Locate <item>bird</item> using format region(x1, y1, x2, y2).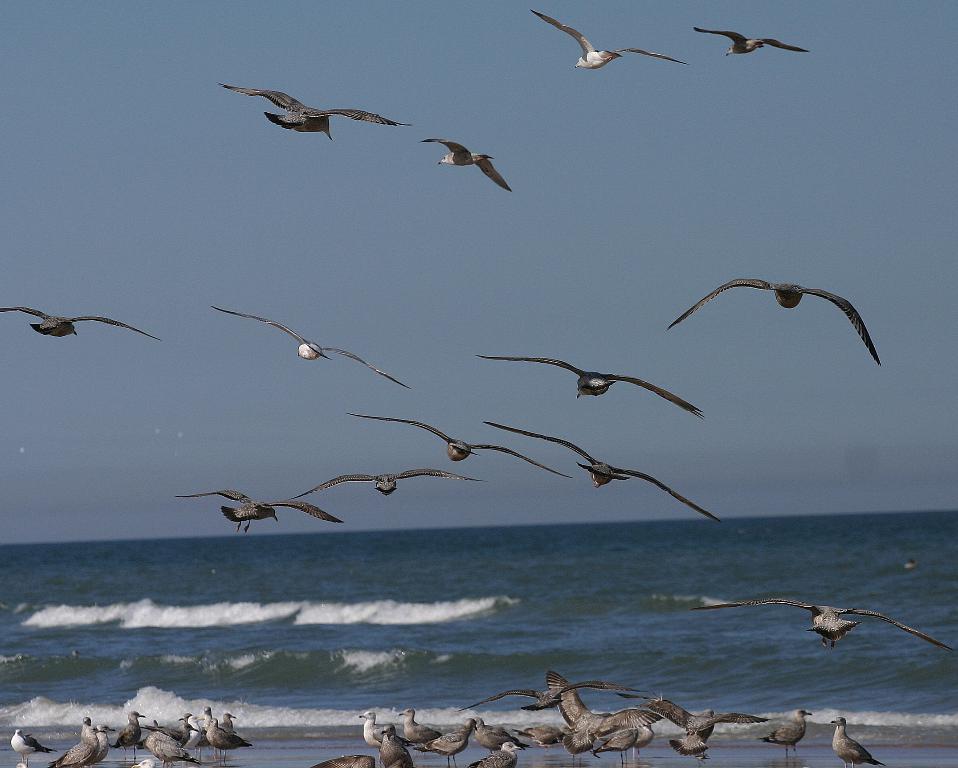
region(414, 119, 509, 184).
